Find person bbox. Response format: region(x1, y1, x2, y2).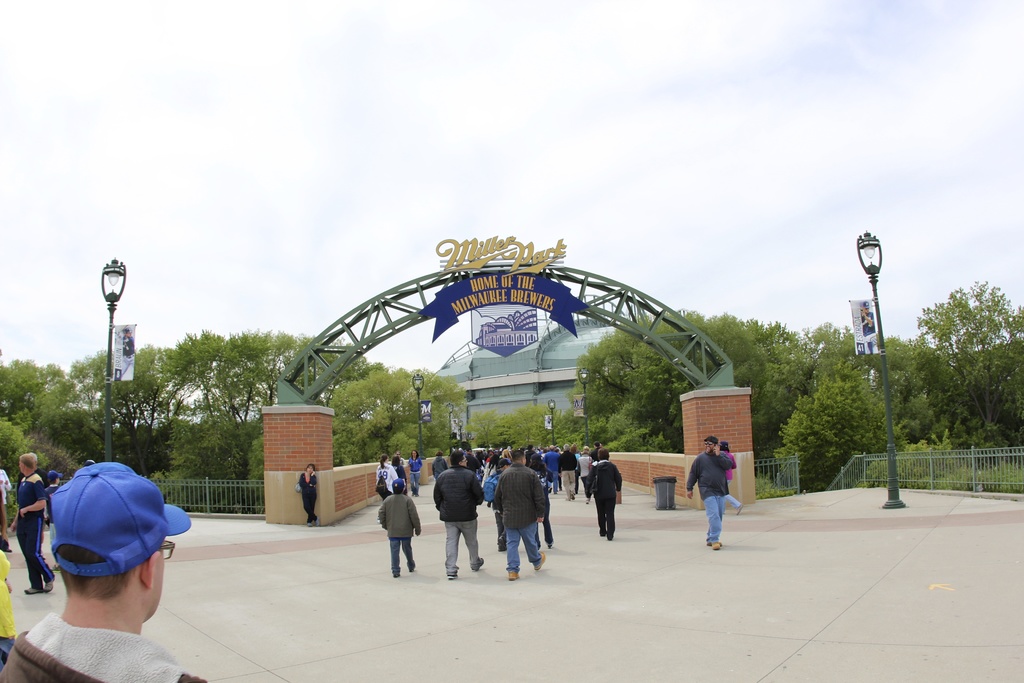
region(0, 462, 212, 682).
